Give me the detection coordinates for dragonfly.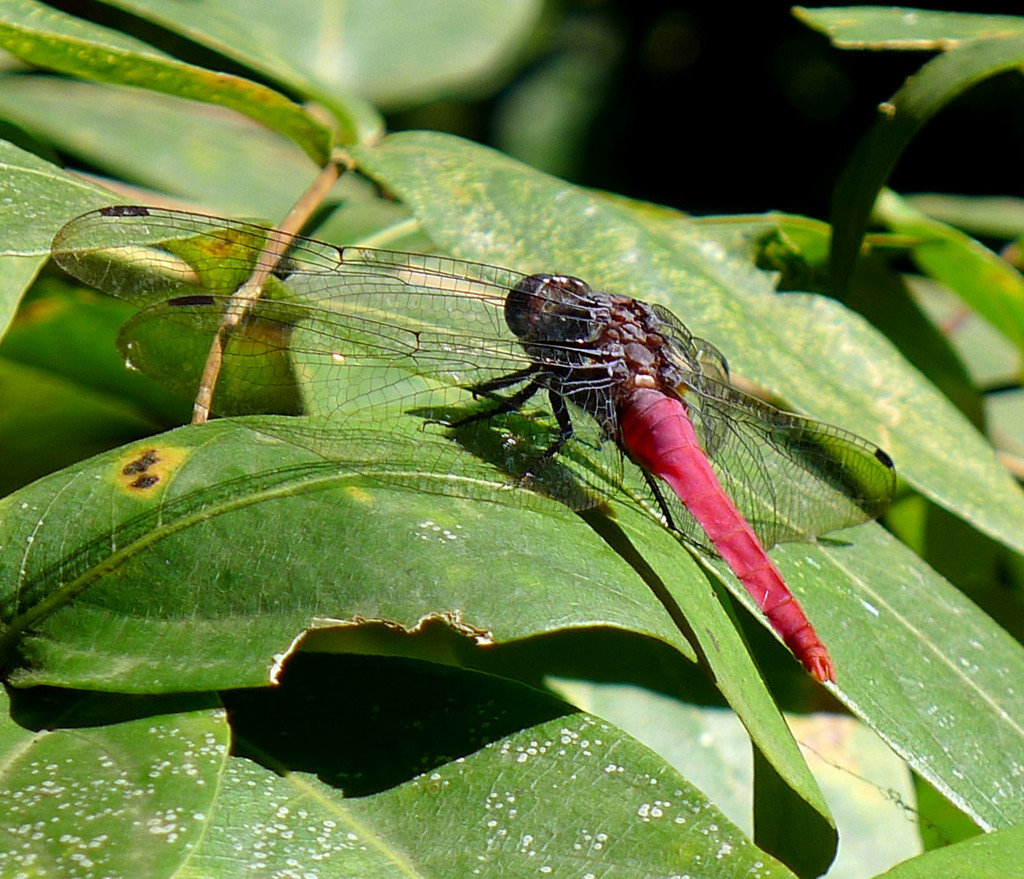
region(50, 204, 899, 686).
